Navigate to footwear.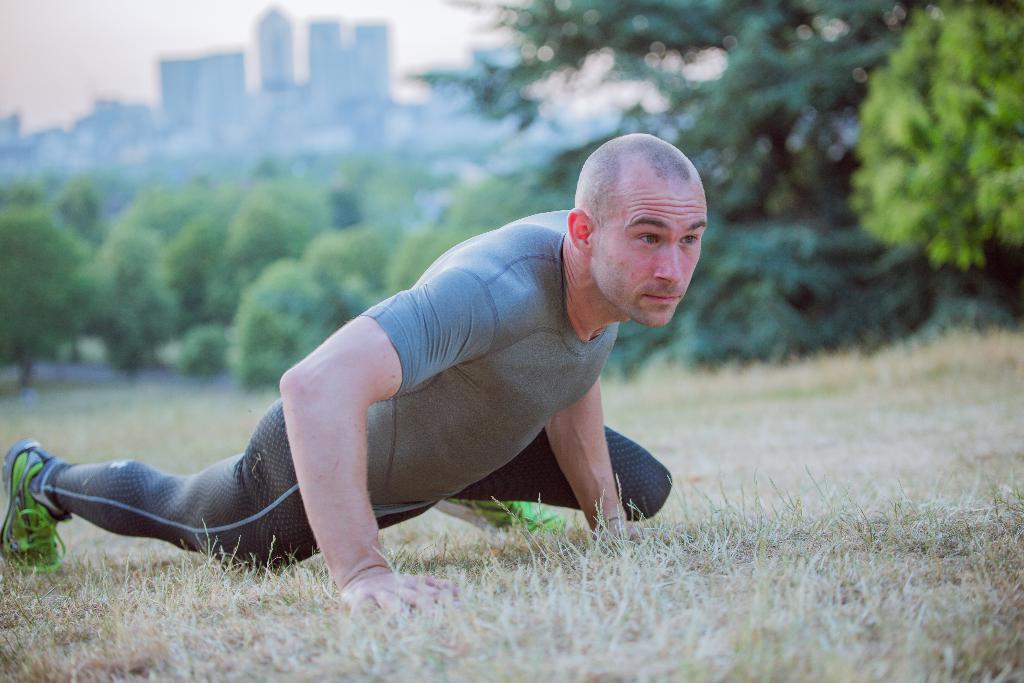
Navigation target: l=452, t=492, r=589, b=547.
